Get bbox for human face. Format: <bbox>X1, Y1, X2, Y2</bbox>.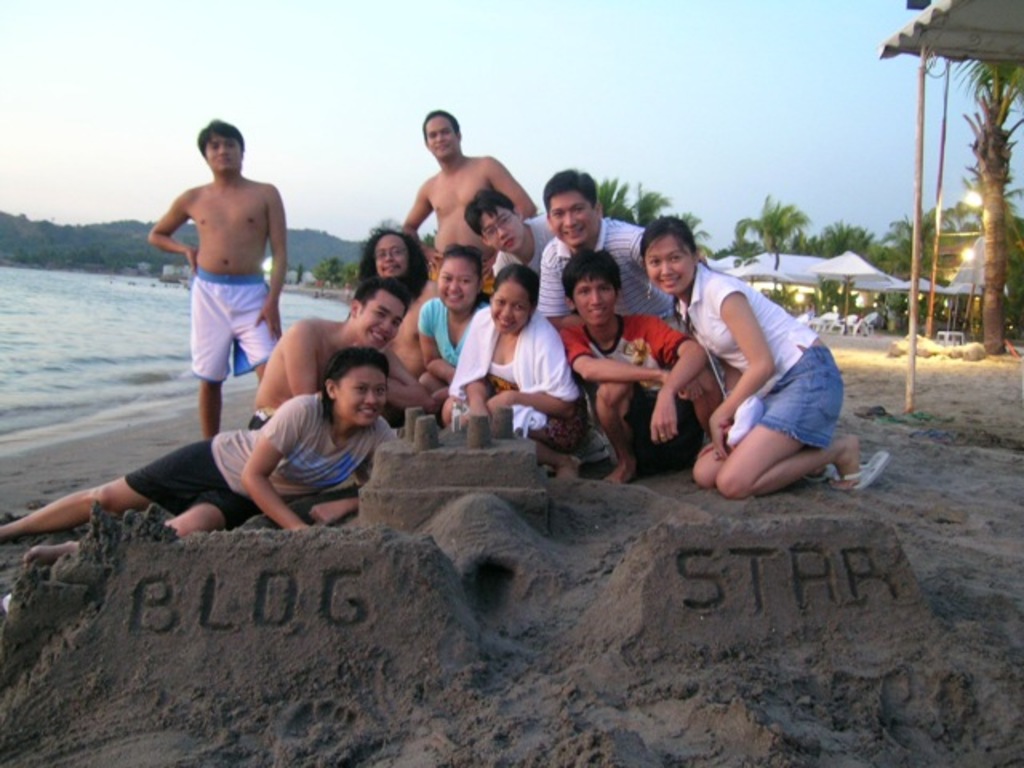
<bbox>203, 133, 242, 173</bbox>.
